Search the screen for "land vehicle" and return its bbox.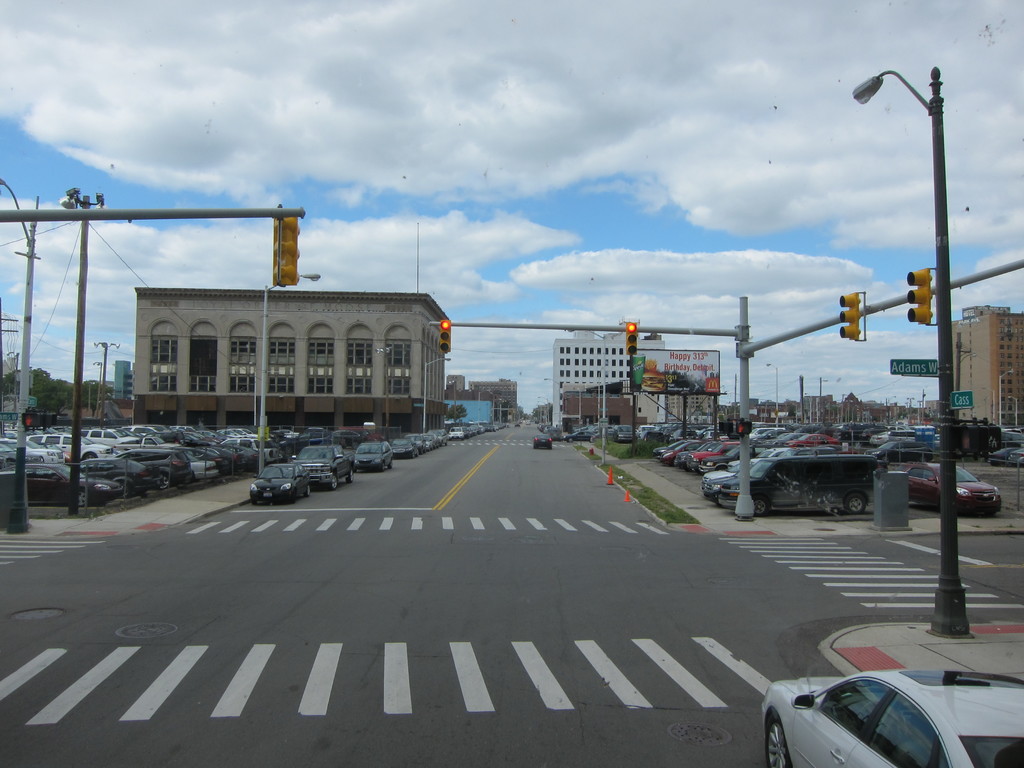
Found: [532,431,554,451].
